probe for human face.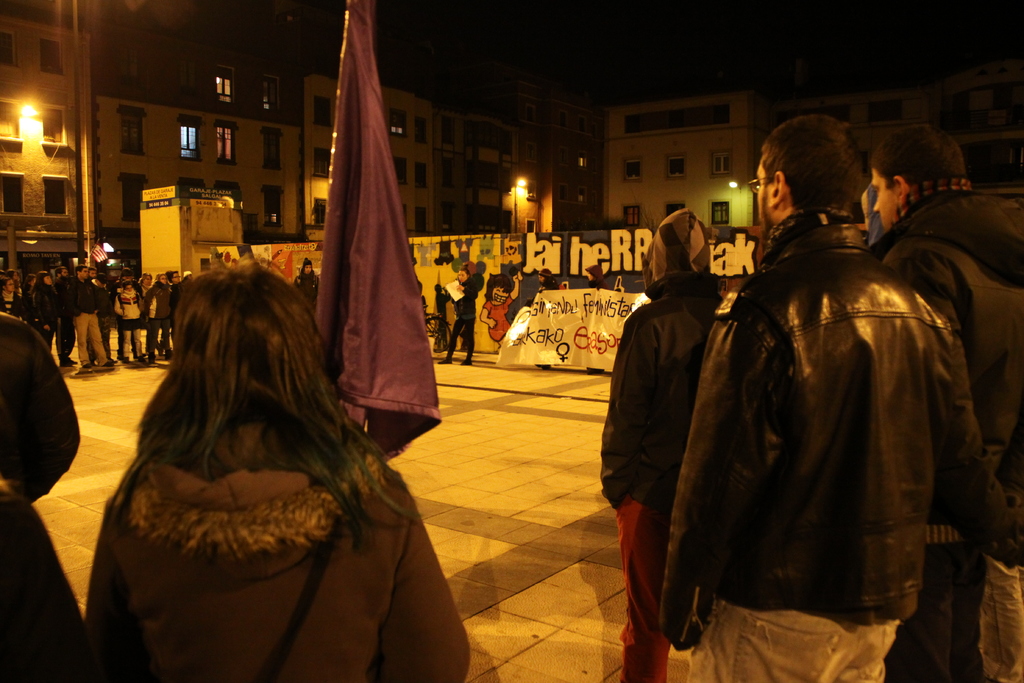
Probe result: x1=870 y1=163 x2=897 y2=231.
